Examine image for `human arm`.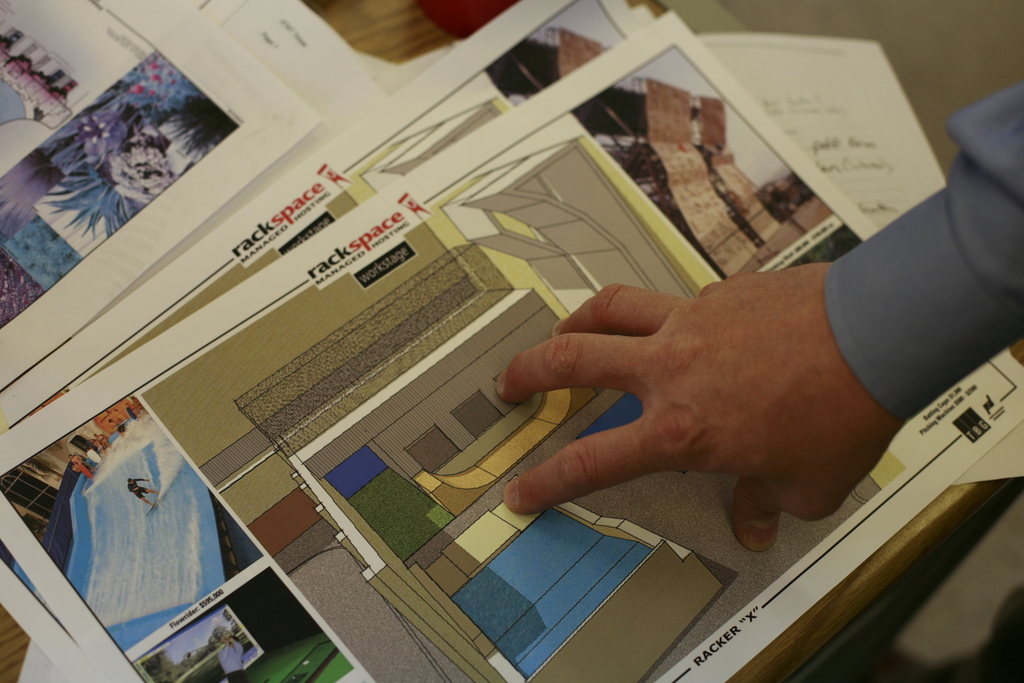
Examination result: pyautogui.locateOnScreen(484, 72, 1023, 561).
